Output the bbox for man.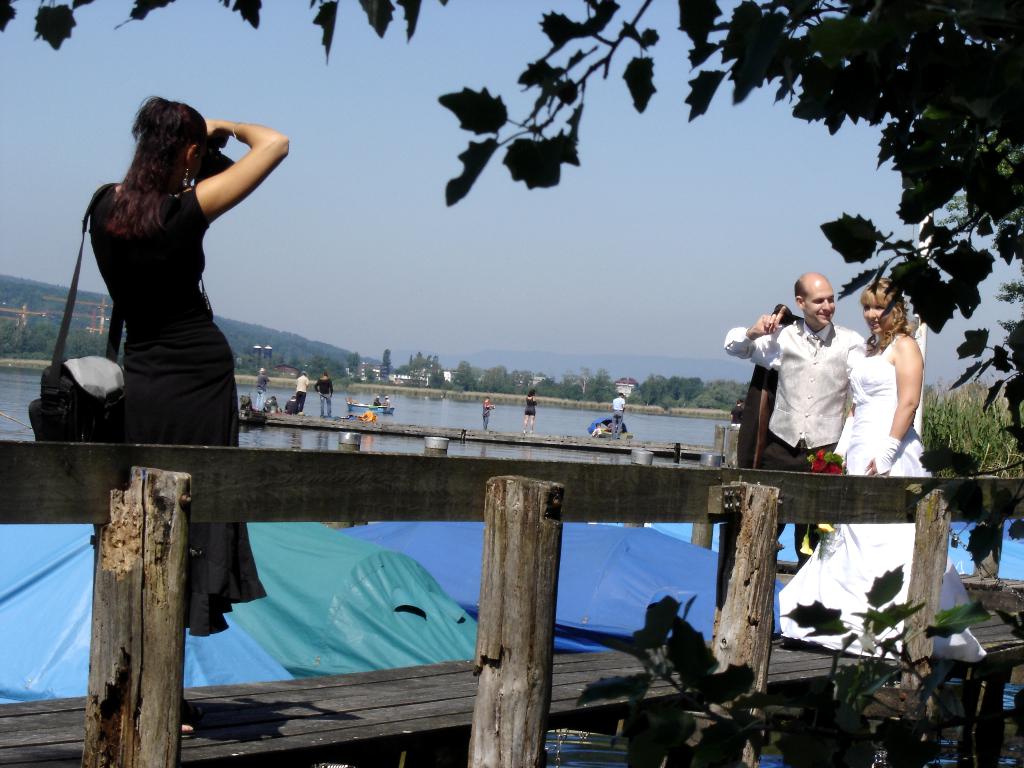
crop(316, 374, 334, 417).
